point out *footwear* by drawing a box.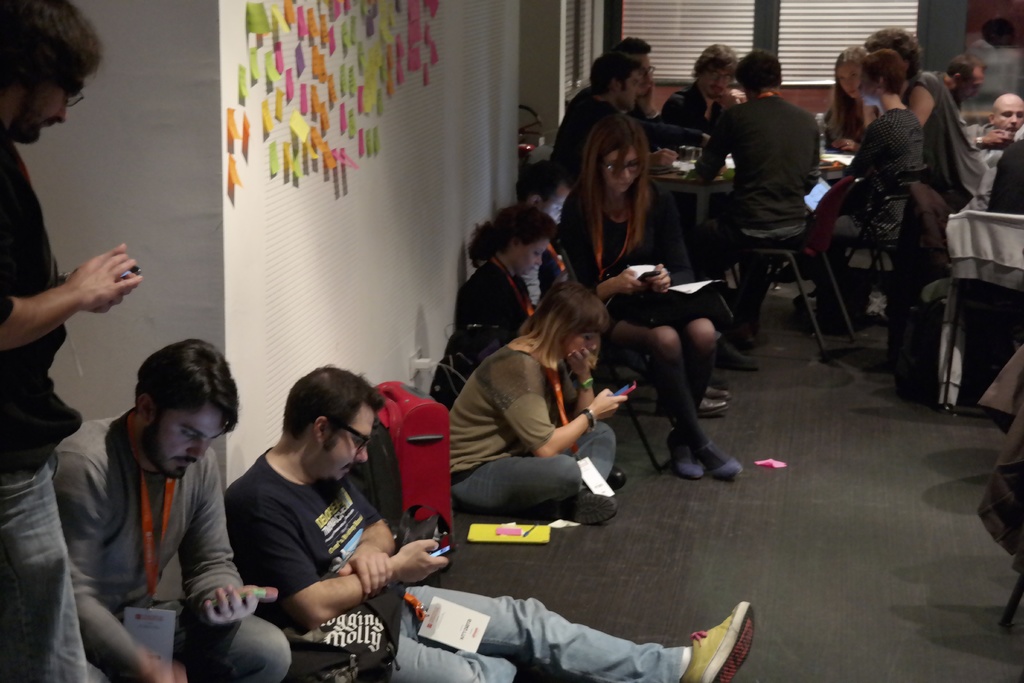
bbox(569, 492, 614, 520).
